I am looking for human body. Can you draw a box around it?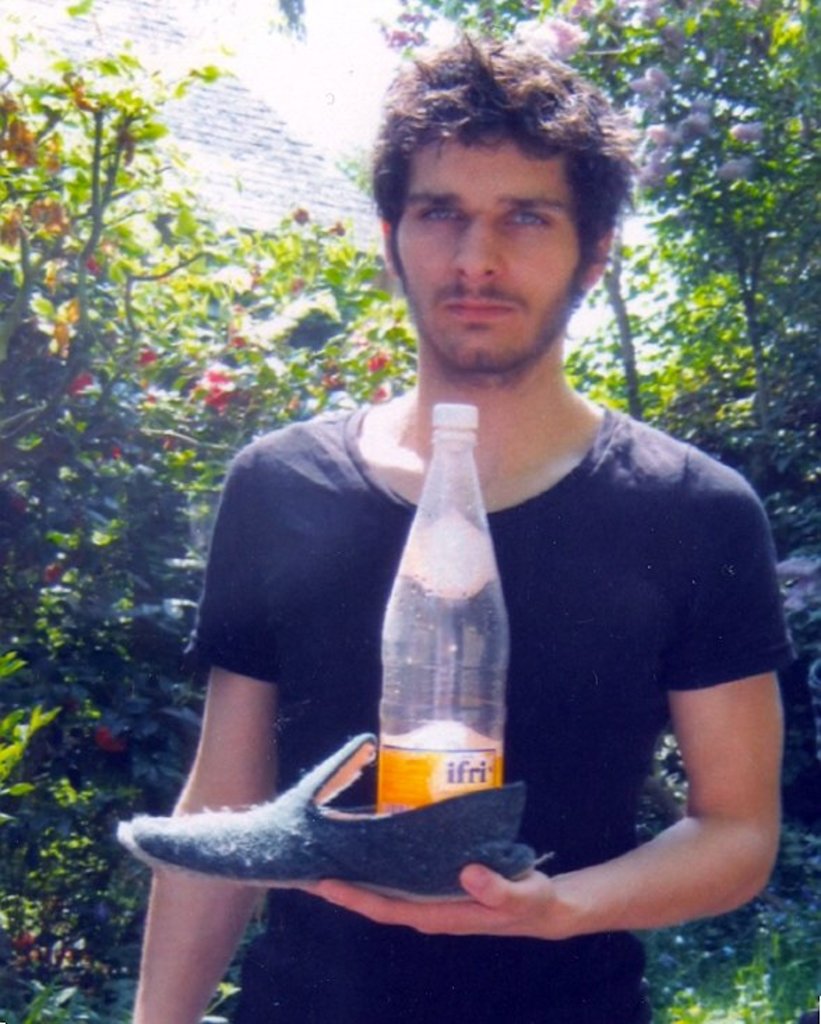
Sure, the bounding box is pyautogui.locateOnScreen(173, 141, 804, 986).
